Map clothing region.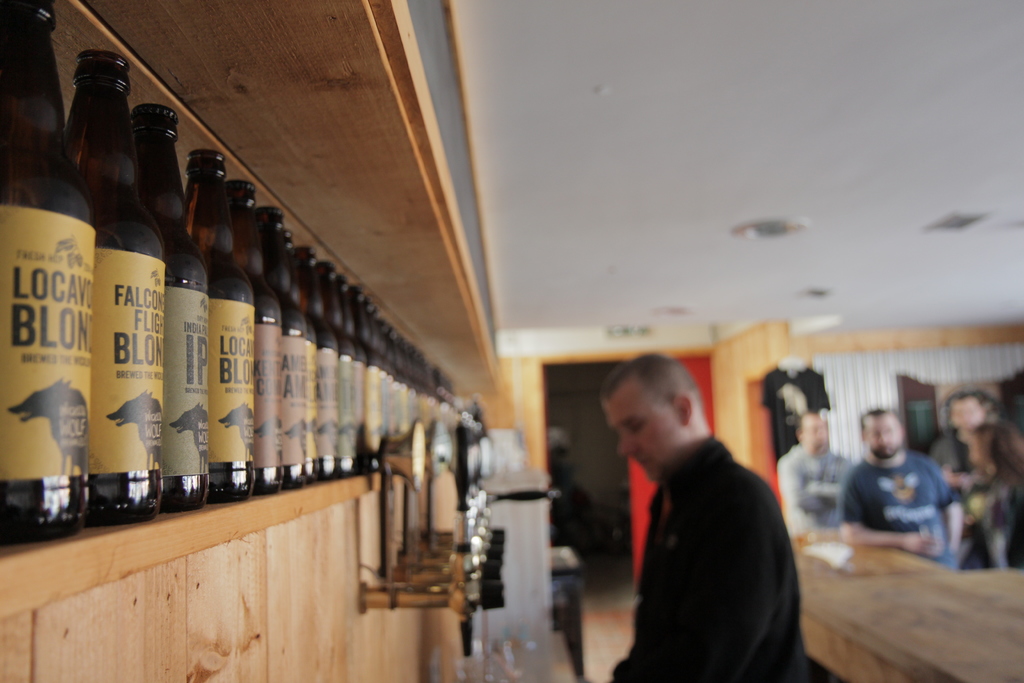
Mapped to (left=772, top=445, right=856, bottom=532).
